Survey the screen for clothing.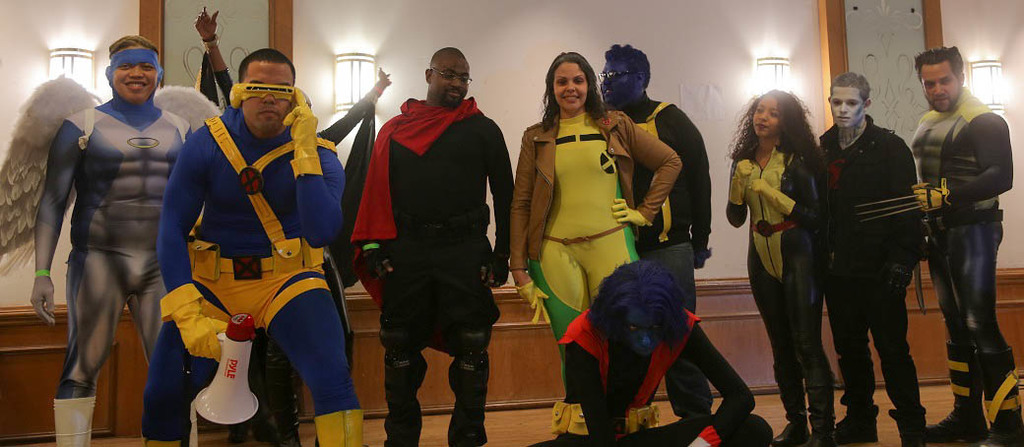
Survey found: (908, 91, 1014, 411).
